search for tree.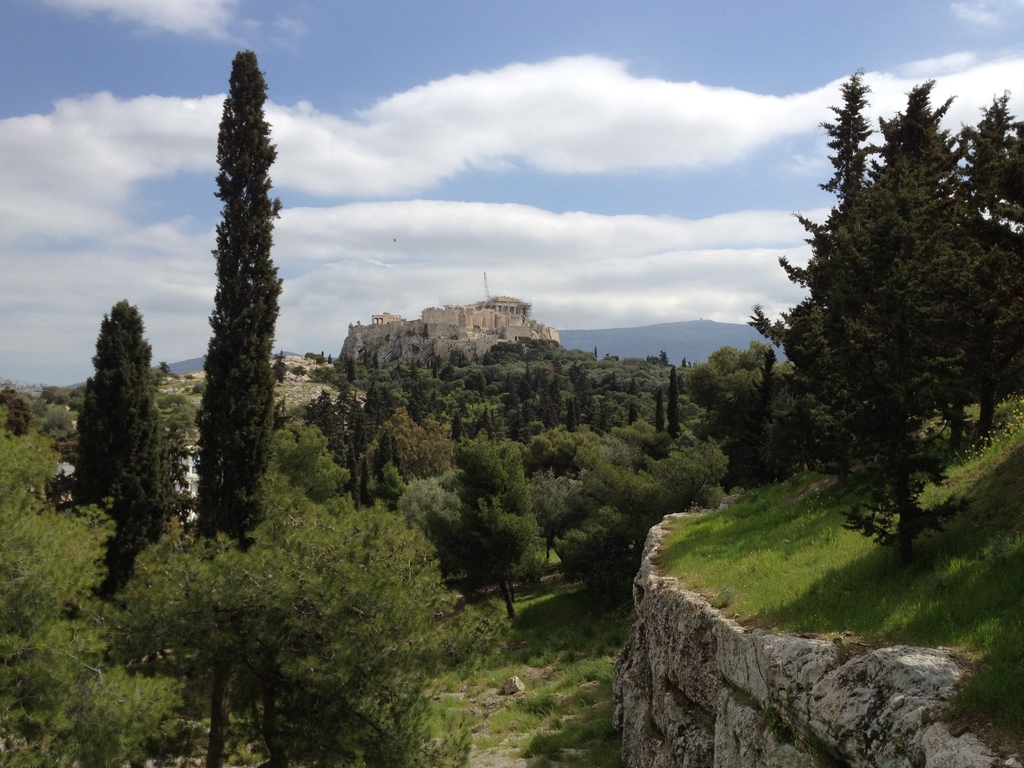
Found at 403,431,535,619.
